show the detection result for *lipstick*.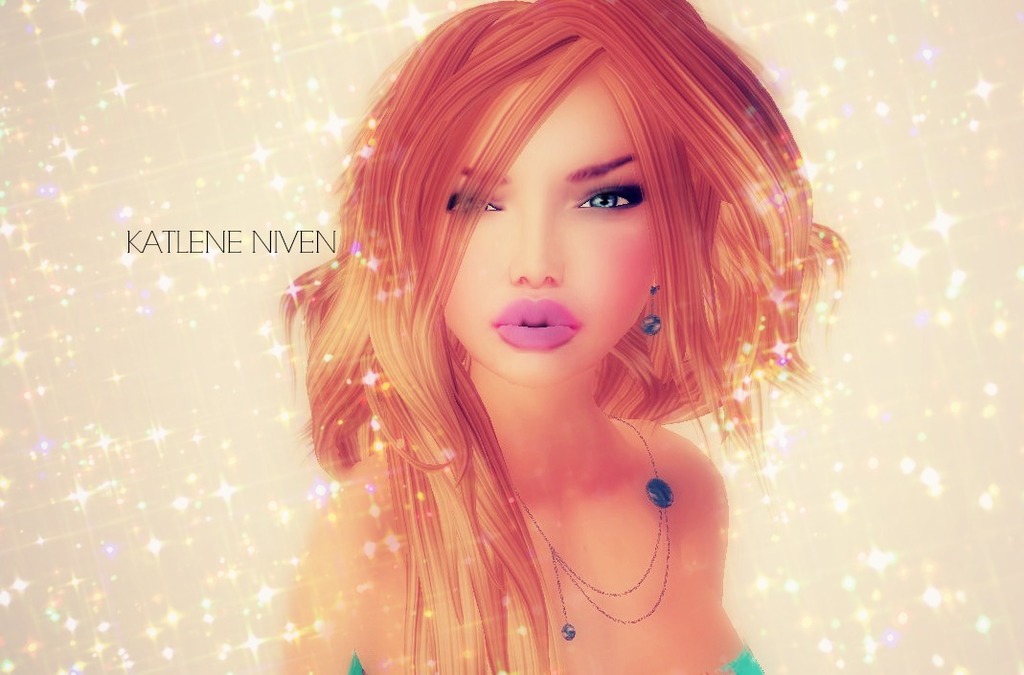
<region>492, 298, 577, 348</region>.
